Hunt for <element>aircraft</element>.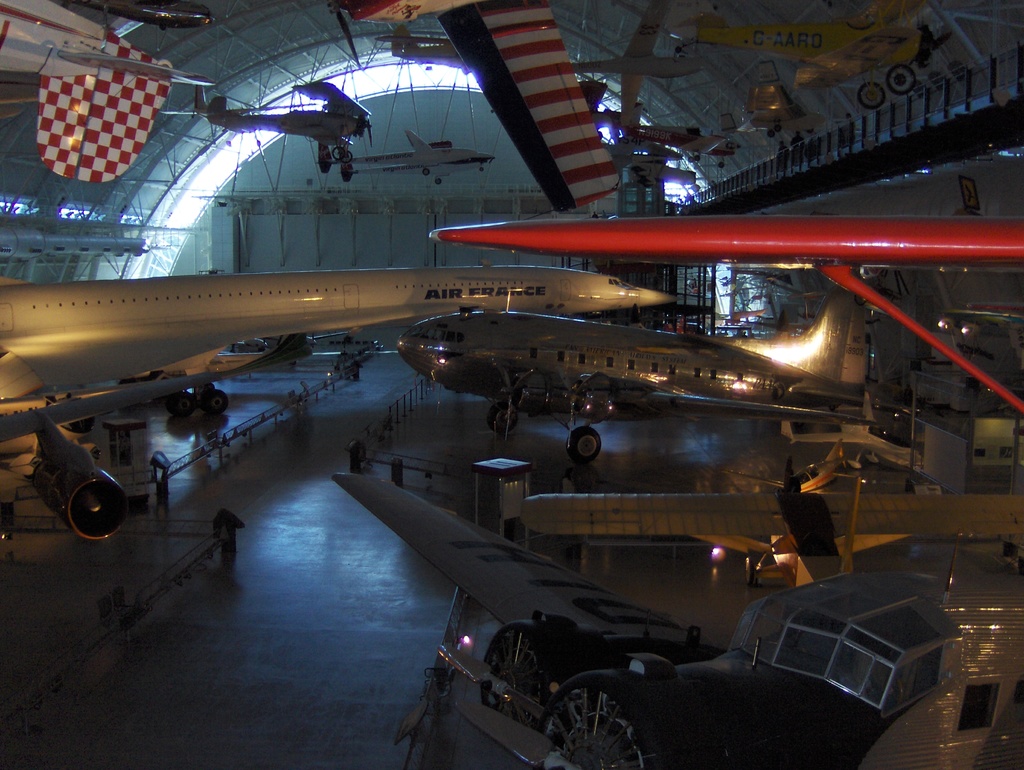
Hunted down at [left=666, top=0, right=953, bottom=114].
